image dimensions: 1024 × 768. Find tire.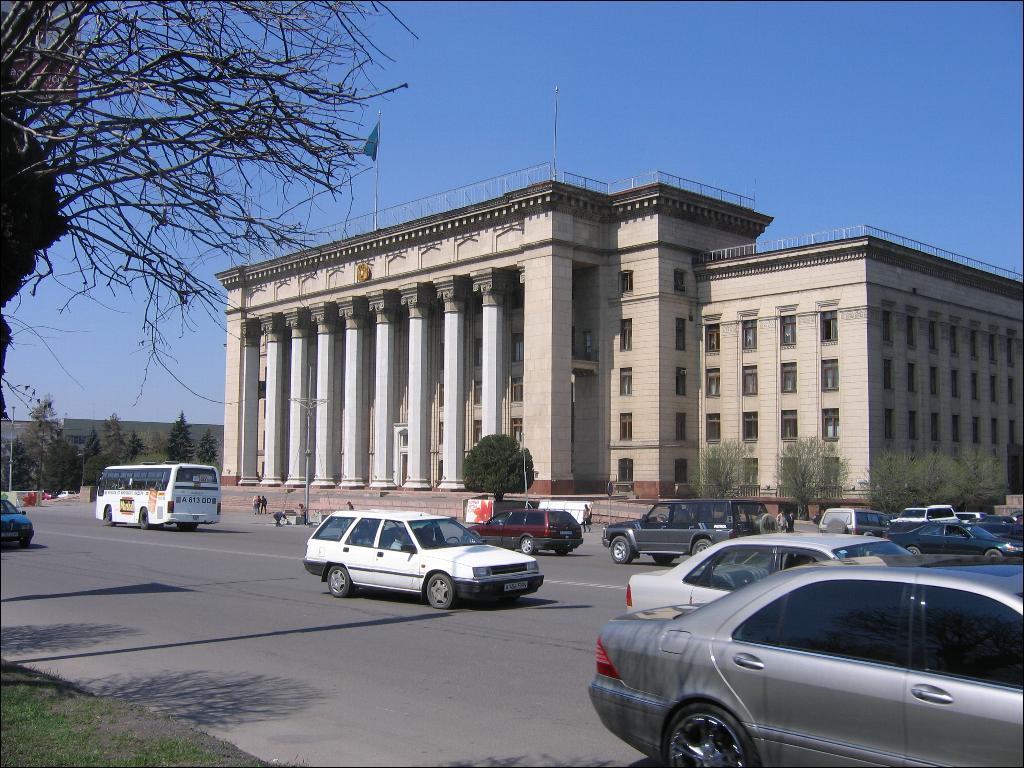
bbox=(176, 522, 202, 531).
